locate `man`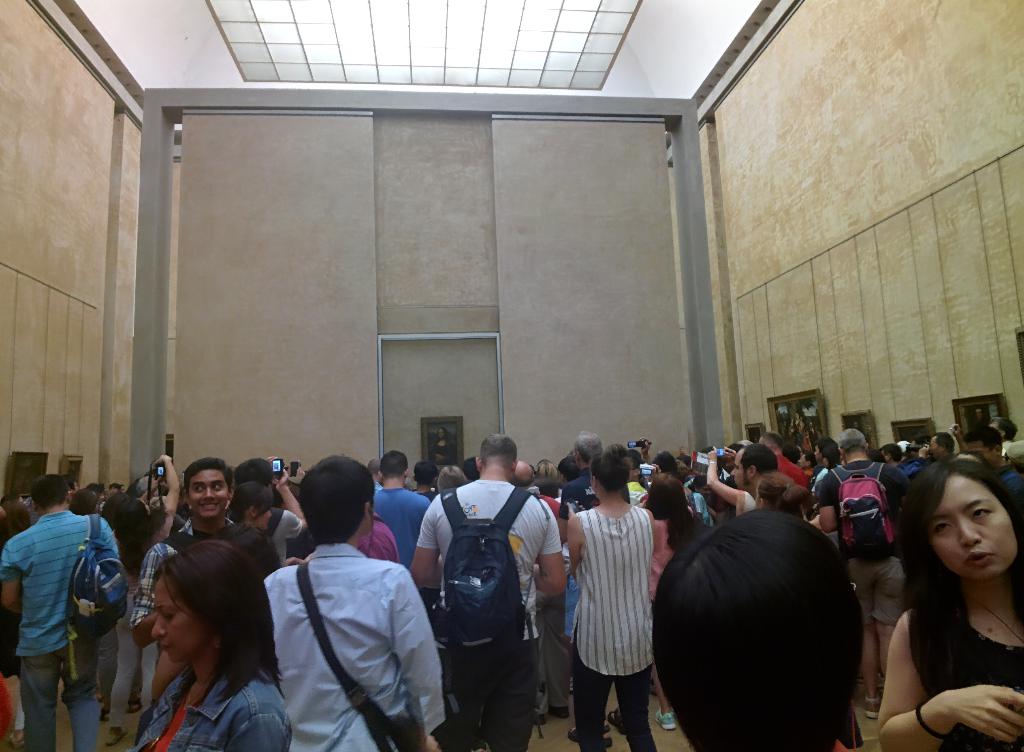
bbox=(960, 420, 1023, 502)
